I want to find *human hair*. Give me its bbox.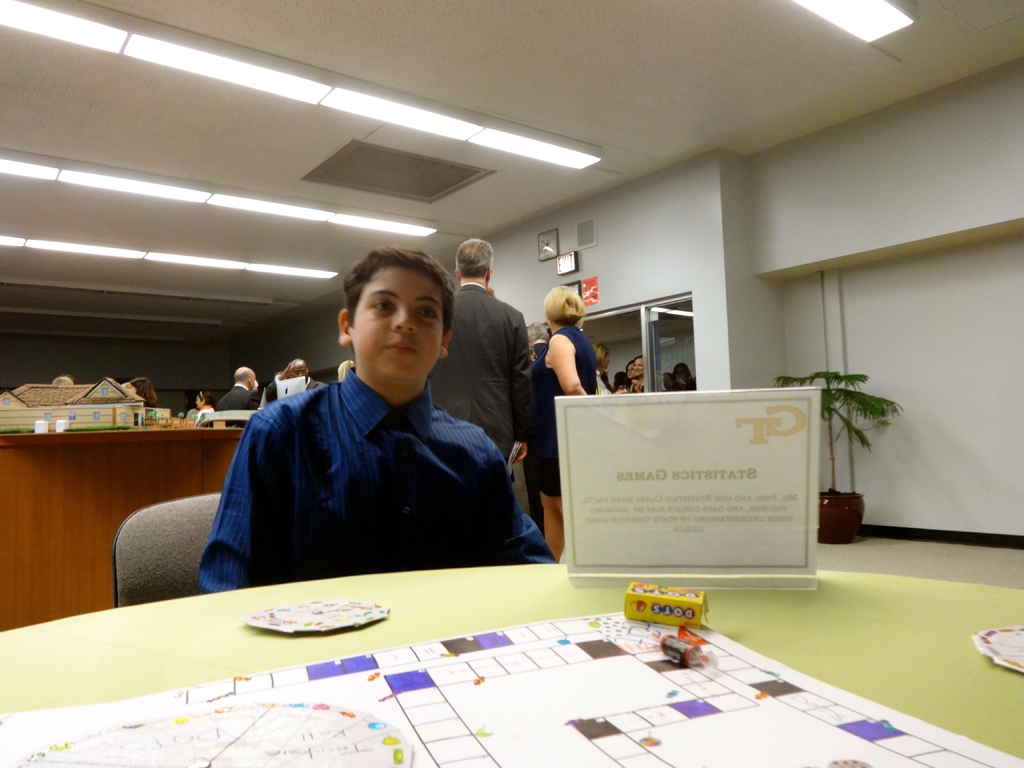
(332, 248, 448, 364).
